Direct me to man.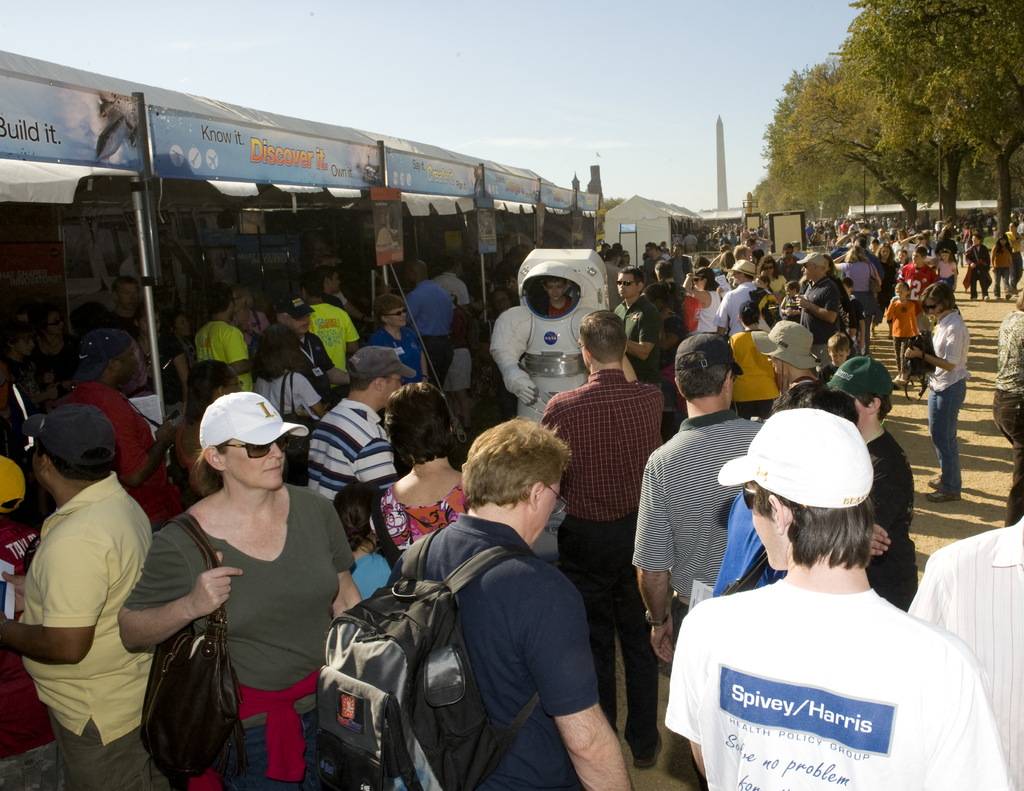
Direction: x1=438 y1=266 x2=463 y2=307.
